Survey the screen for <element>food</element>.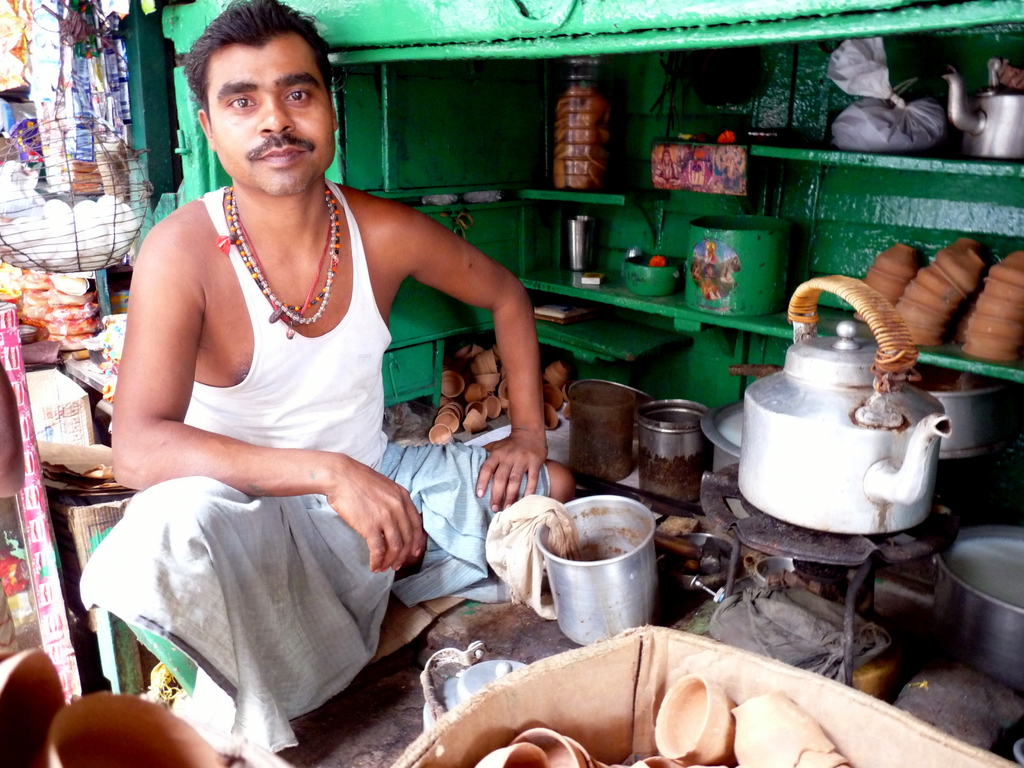
Survey found: <box>45,196,72,225</box>.
